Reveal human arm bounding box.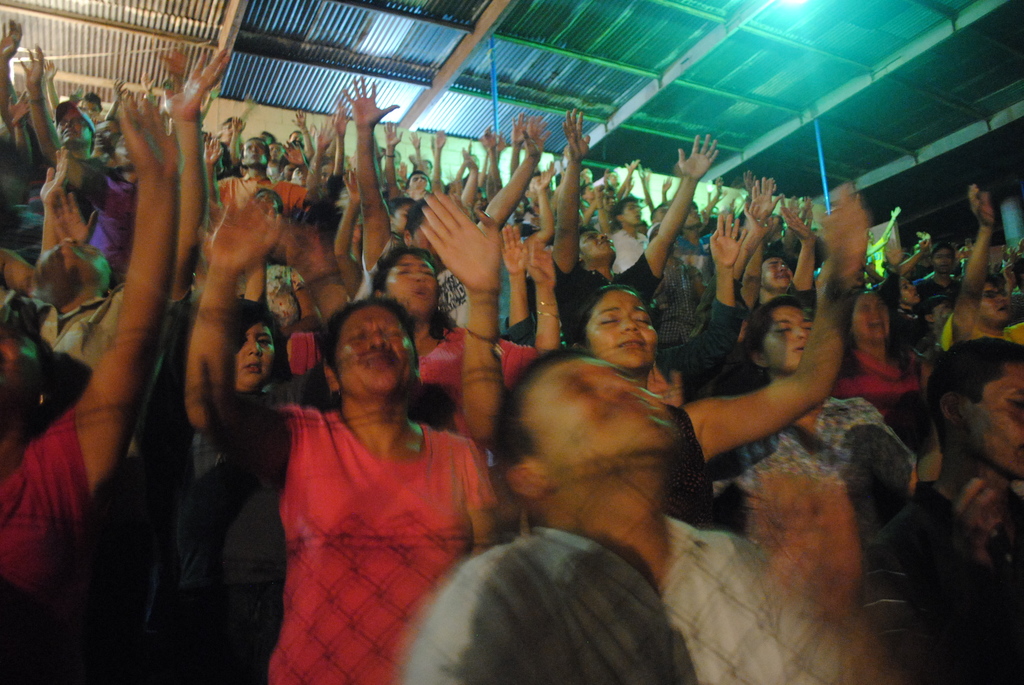
Revealed: <box>702,184,727,221</box>.
